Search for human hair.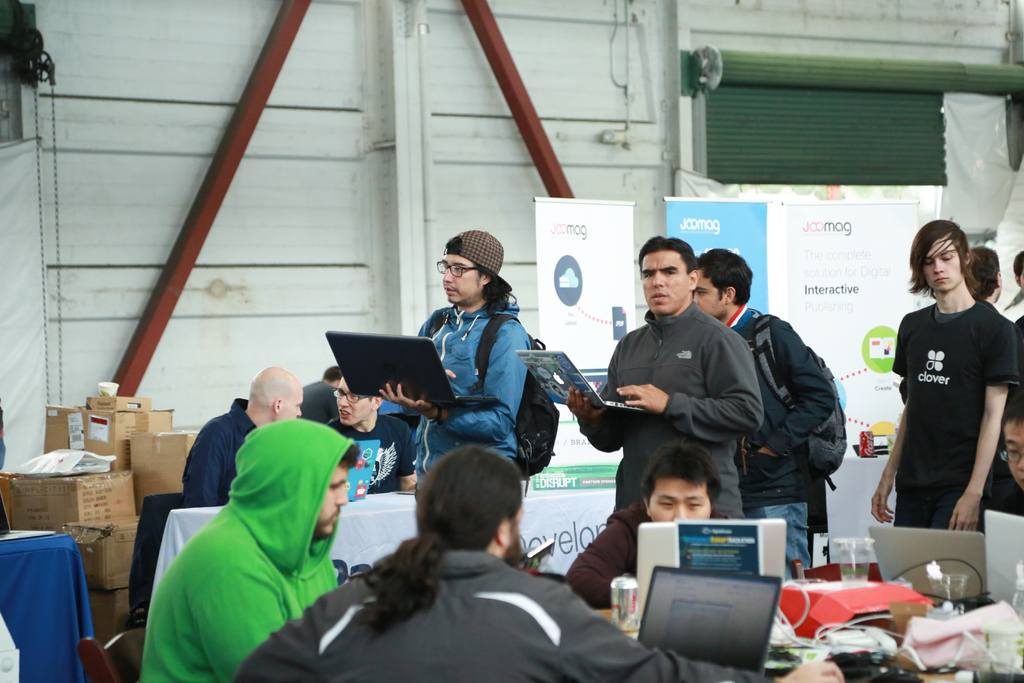
Found at (x1=998, y1=388, x2=1023, y2=432).
